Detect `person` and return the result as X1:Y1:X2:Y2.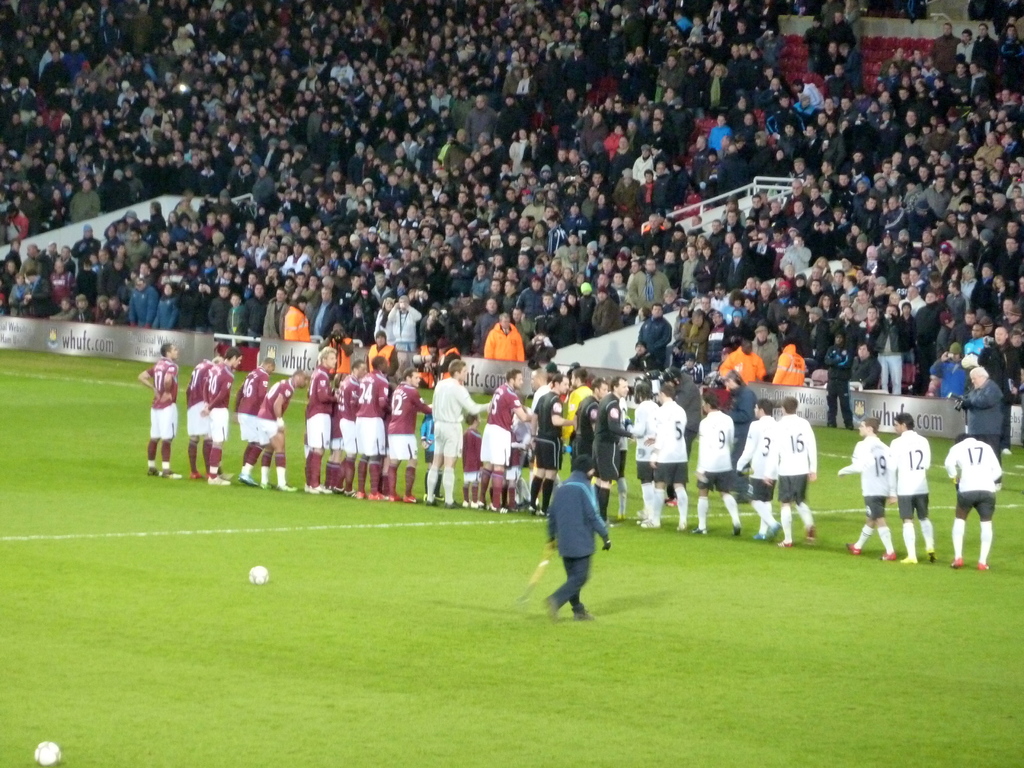
840:419:893:561.
